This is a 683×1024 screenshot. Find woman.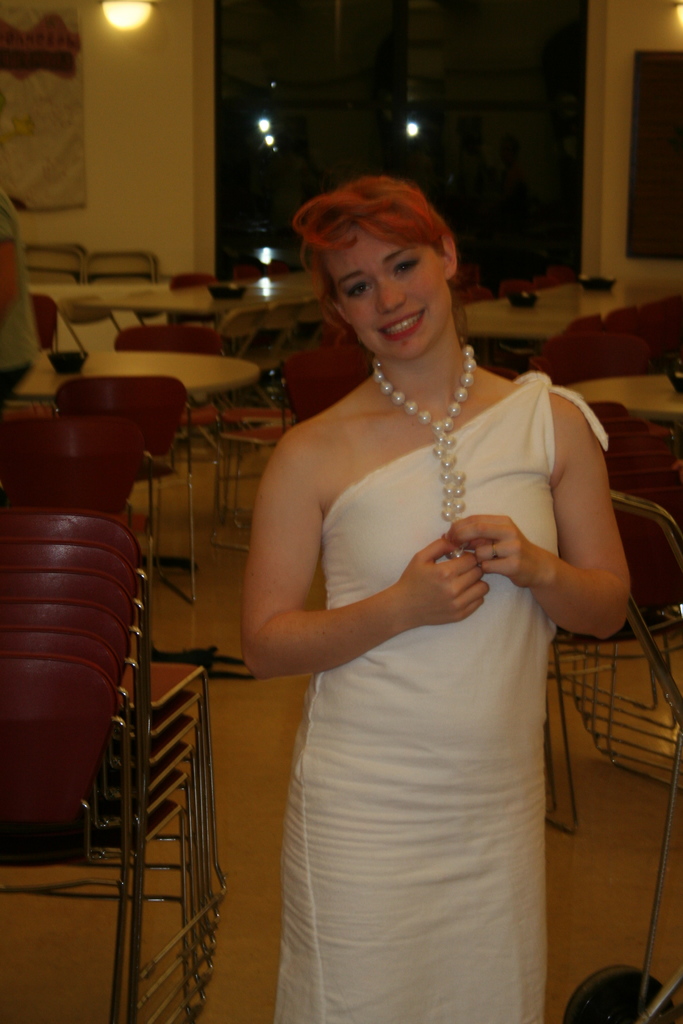
Bounding box: left=224, top=148, right=609, bottom=1006.
